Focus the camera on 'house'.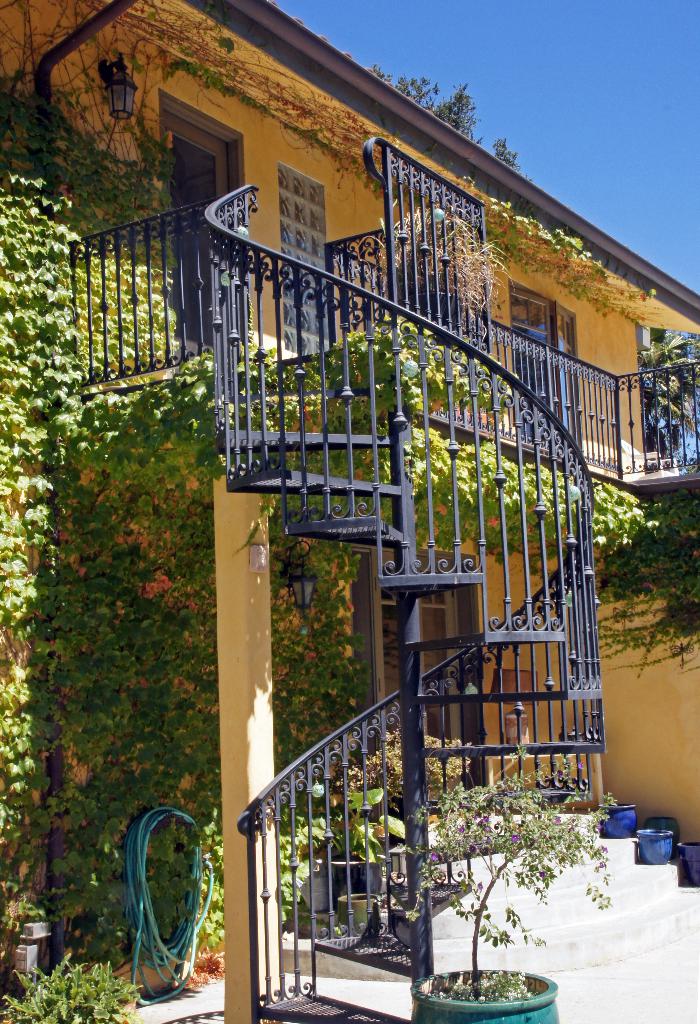
Focus region: x1=68, y1=0, x2=688, y2=998.
